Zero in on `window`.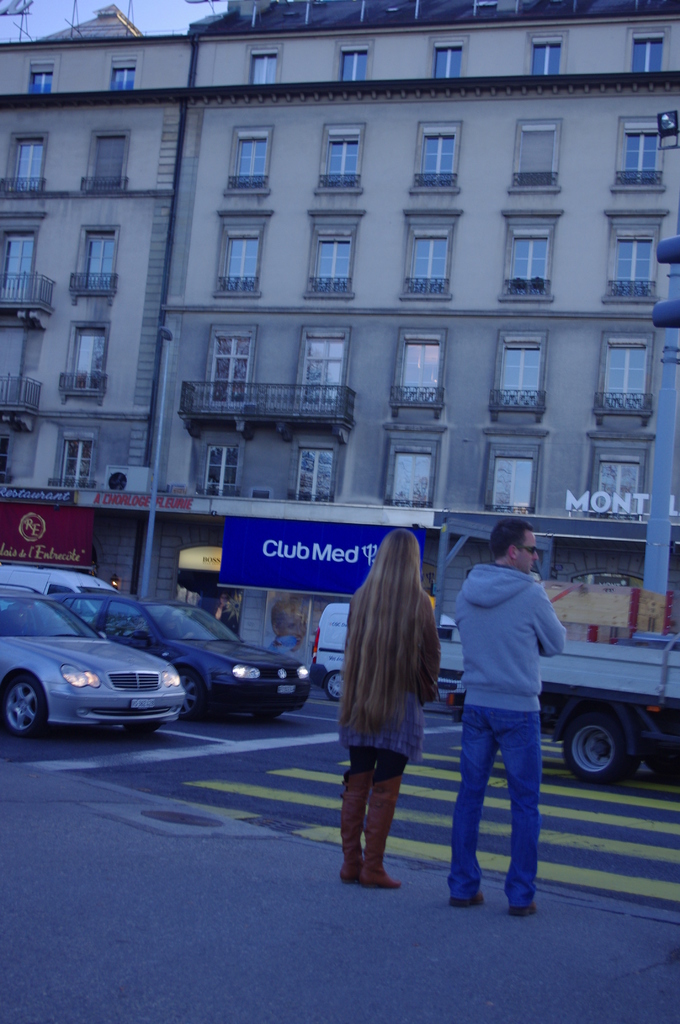
Zeroed in: pyautogui.locateOnScreen(519, 121, 560, 188).
